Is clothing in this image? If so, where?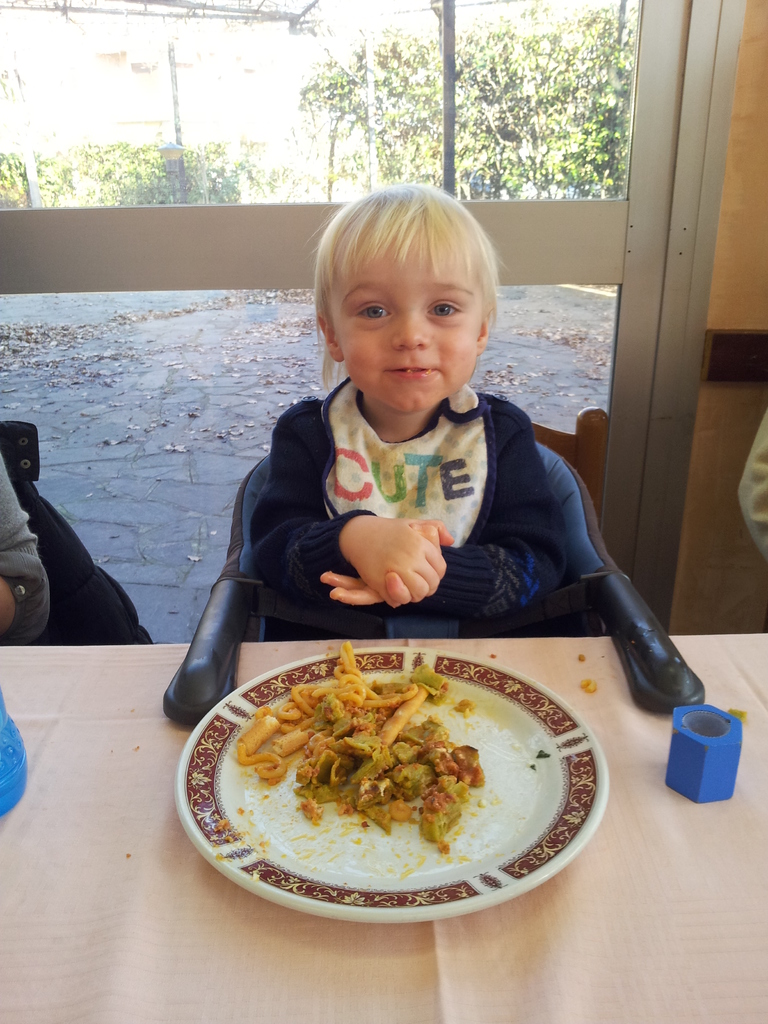
Yes, at <box>734,409,767,561</box>.
